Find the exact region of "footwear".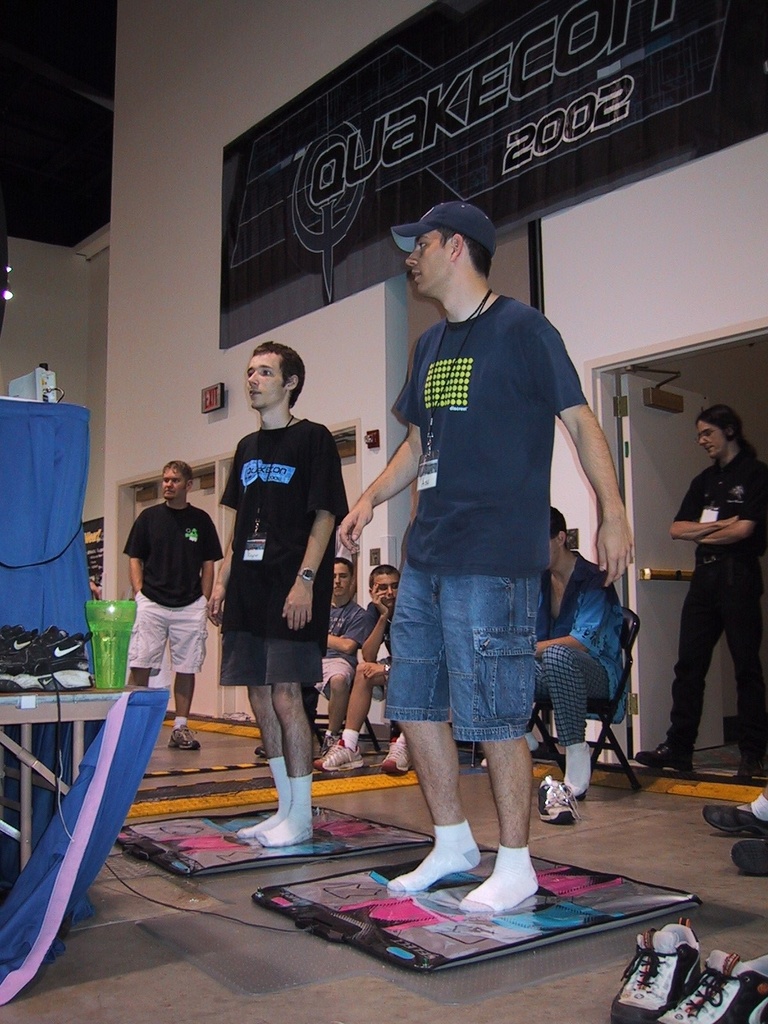
Exact region: locate(660, 932, 767, 1023).
